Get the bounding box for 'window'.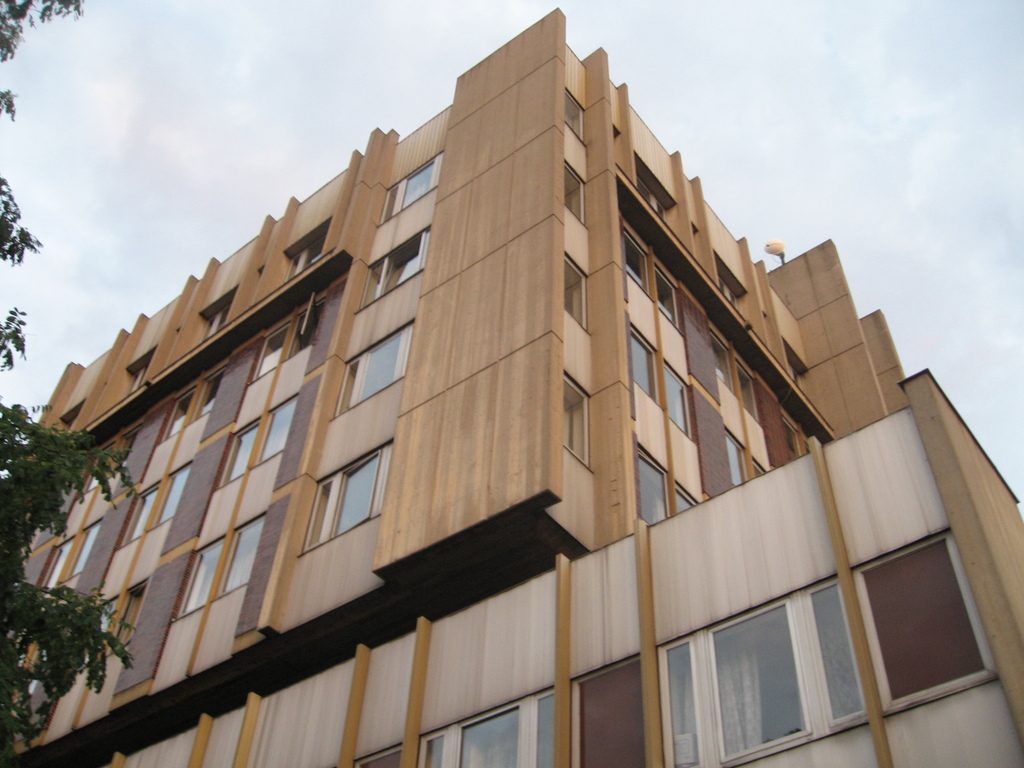
879/510/997/726.
